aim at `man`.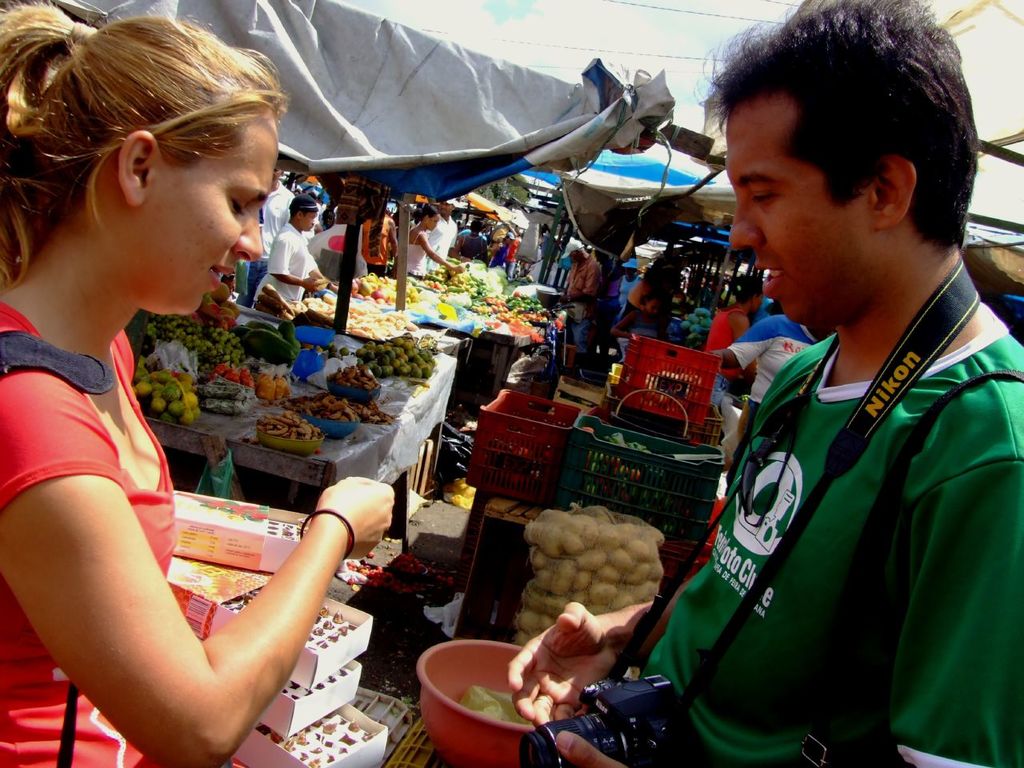
Aimed at select_region(262, 161, 306, 254).
